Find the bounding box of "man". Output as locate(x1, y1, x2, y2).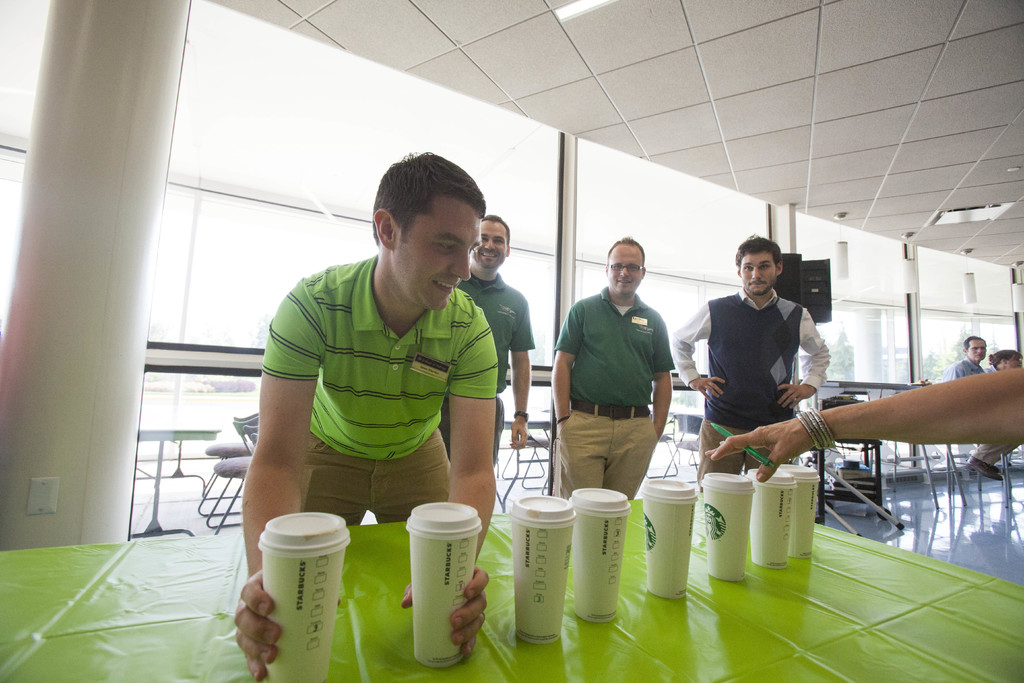
locate(553, 241, 688, 518).
